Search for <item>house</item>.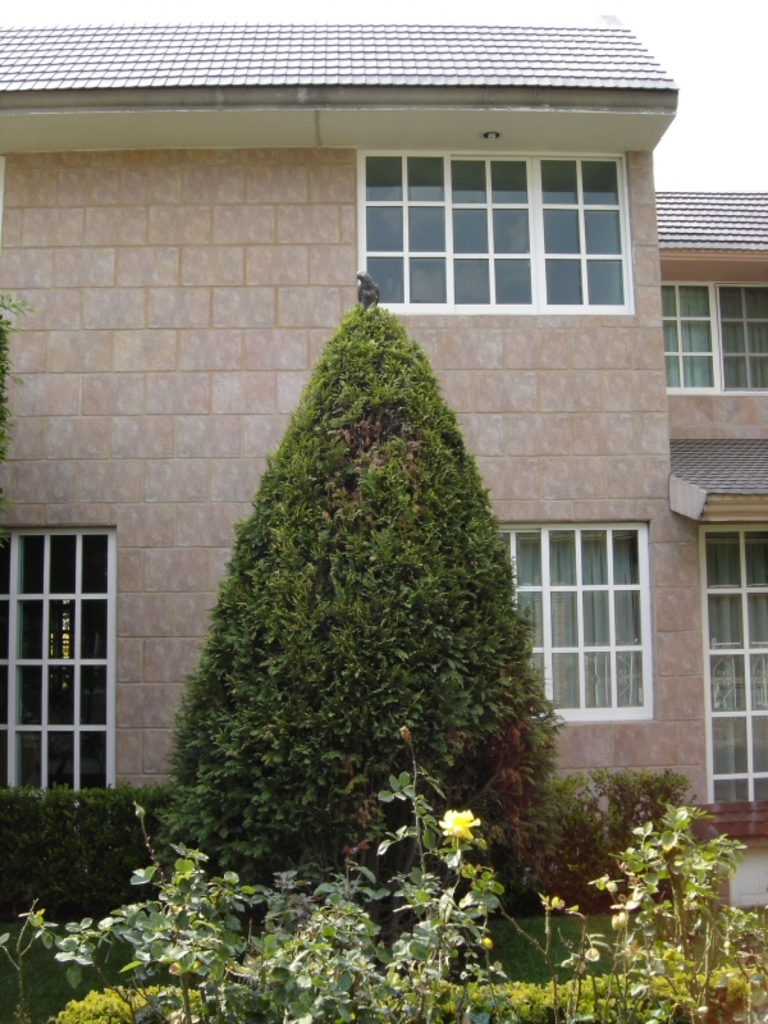
Found at [61, 51, 658, 913].
